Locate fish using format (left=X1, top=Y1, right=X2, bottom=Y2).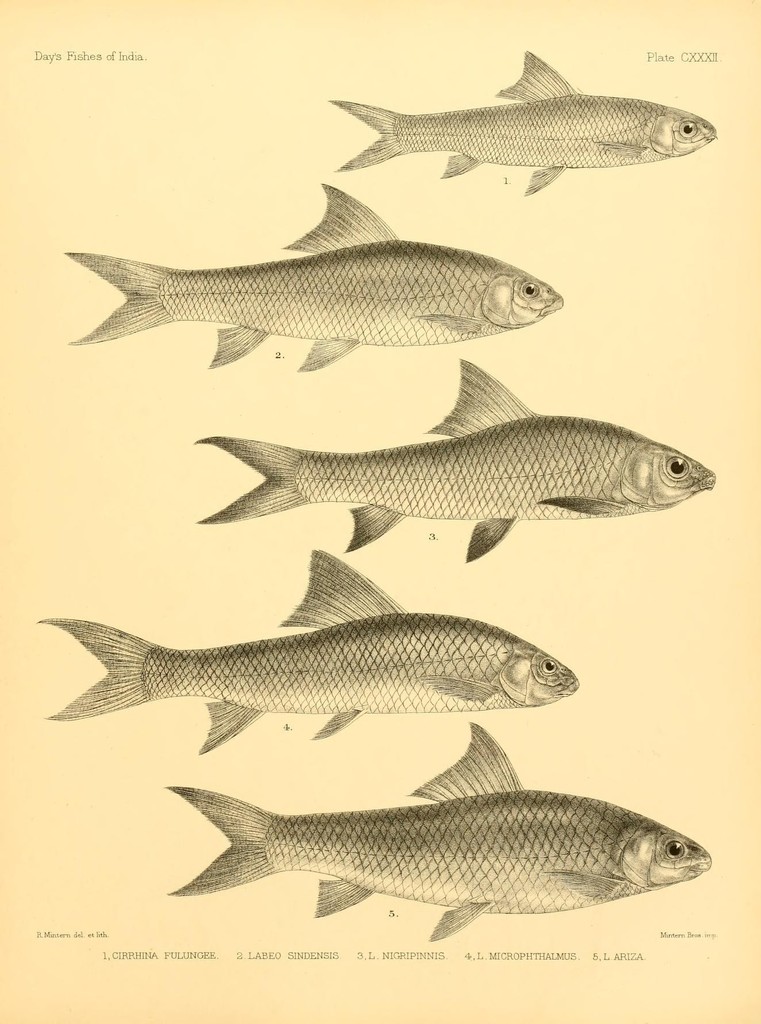
(left=129, top=748, right=702, bottom=941).
